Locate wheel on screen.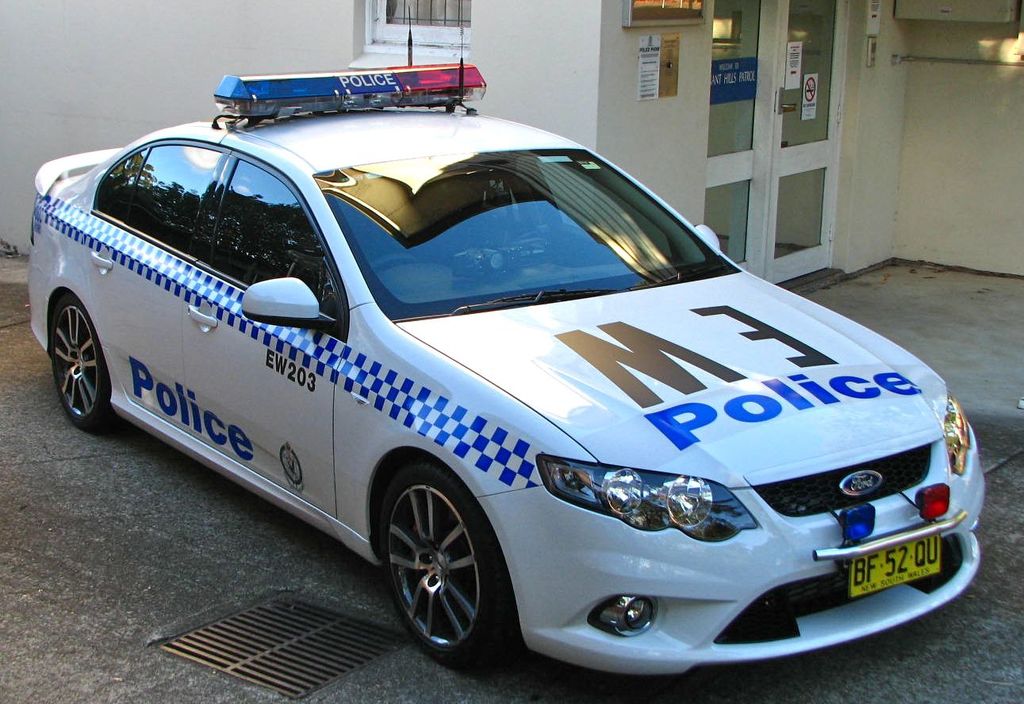
On screen at detection(373, 471, 506, 664).
